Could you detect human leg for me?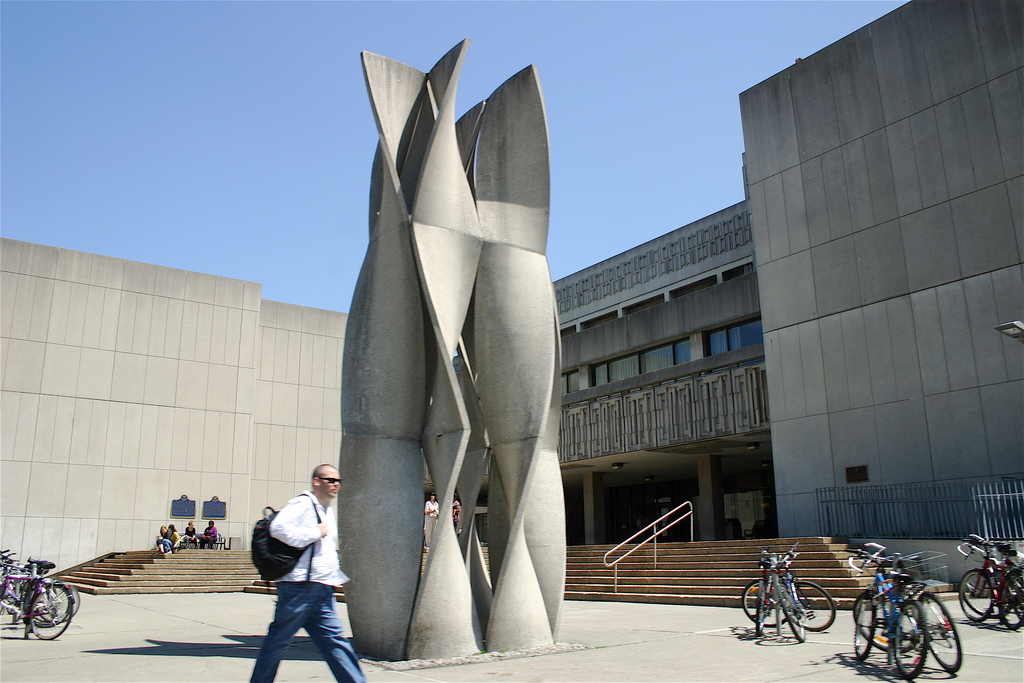
Detection result: region(296, 597, 369, 682).
